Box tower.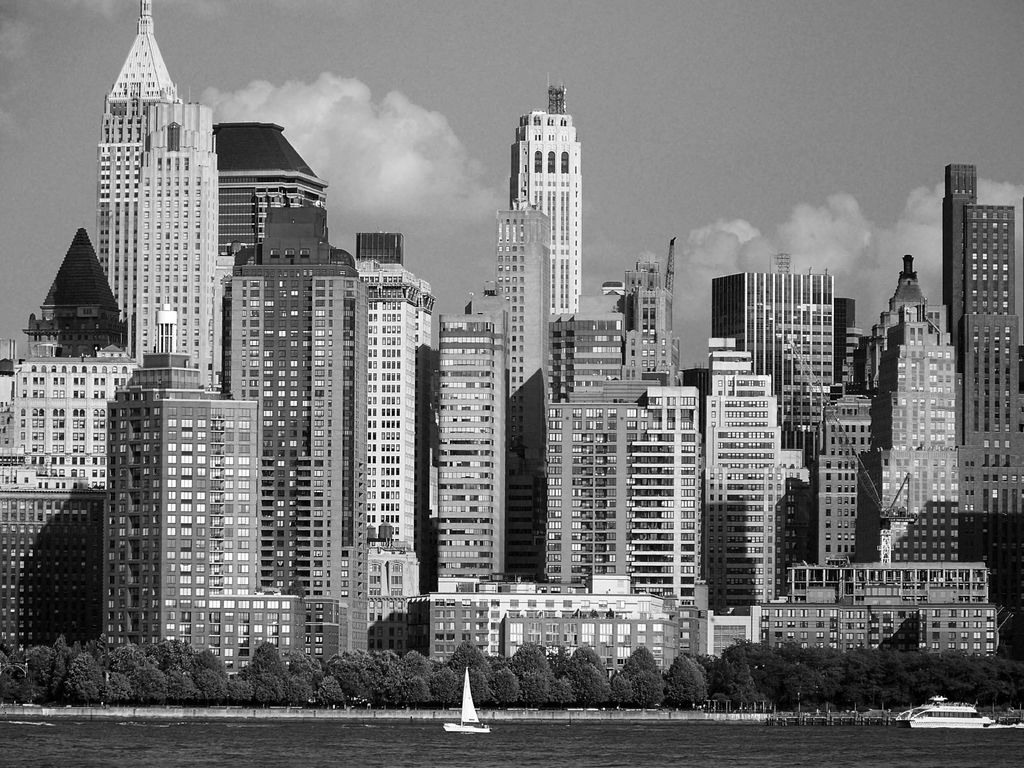
<region>480, 192, 562, 577</region>.
